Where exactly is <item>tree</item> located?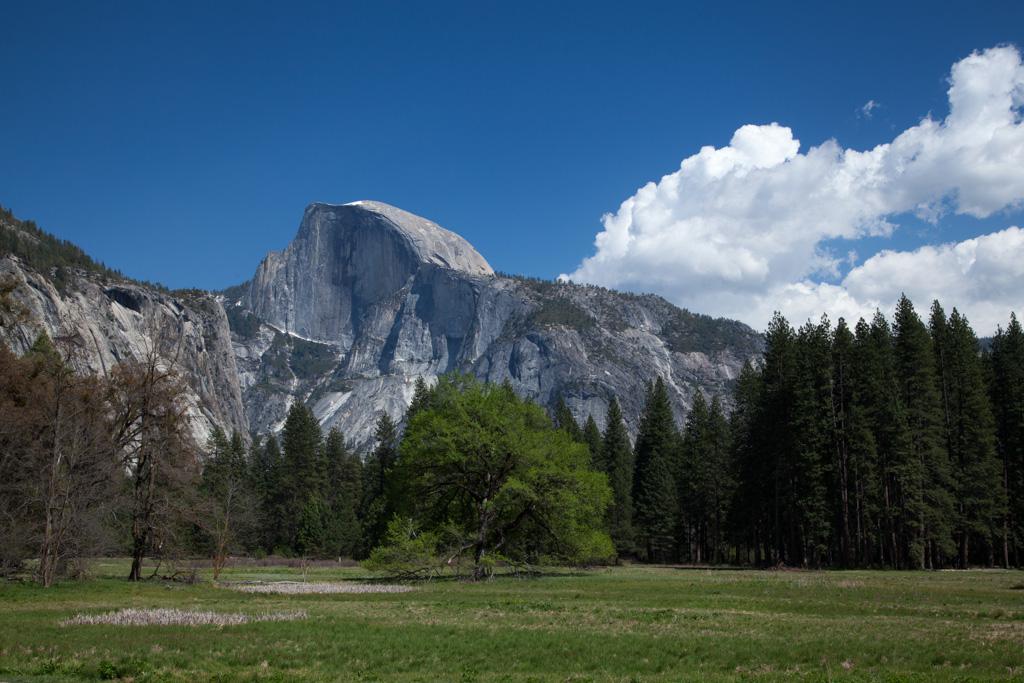
Its bounding box is x1=489, y1=270, x2=676, y2=330.
